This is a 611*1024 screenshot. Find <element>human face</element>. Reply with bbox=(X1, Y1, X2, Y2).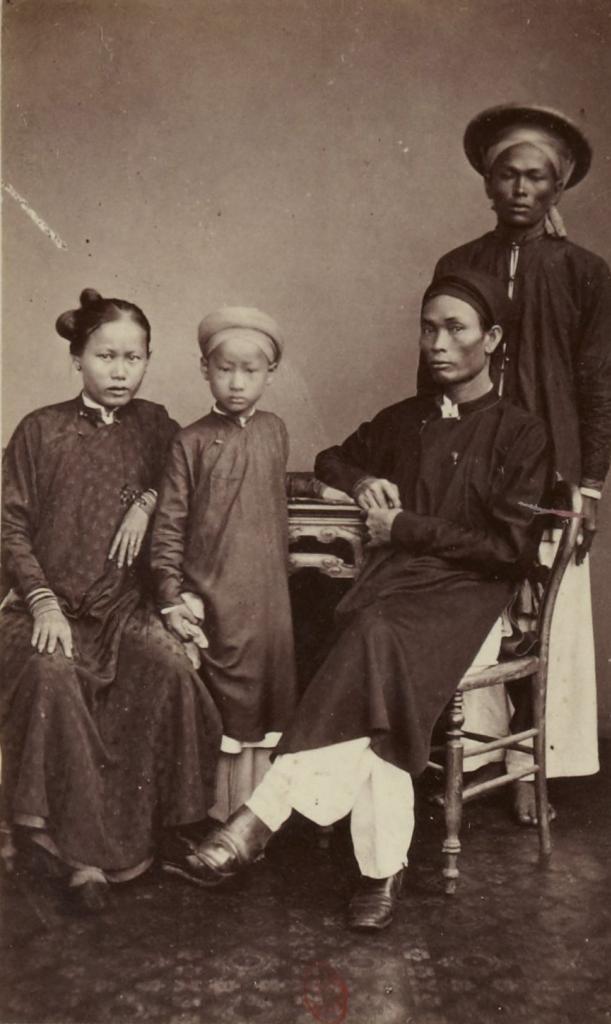
bbox=(206, 338, 267, 409).
